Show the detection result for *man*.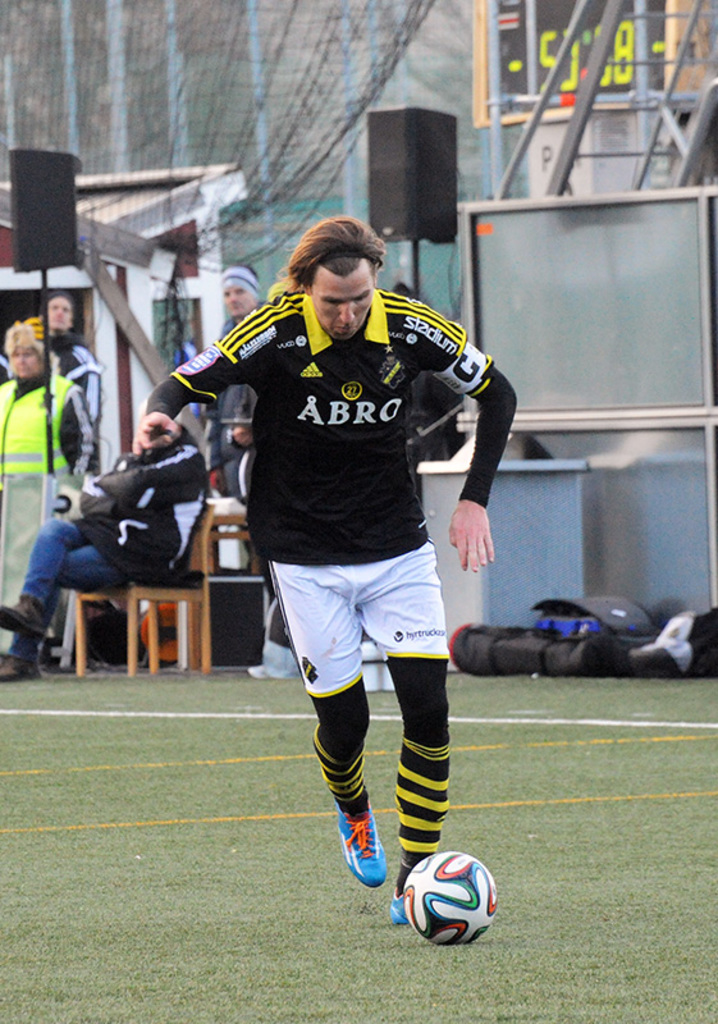
crop(0, 311, 97, 617).
